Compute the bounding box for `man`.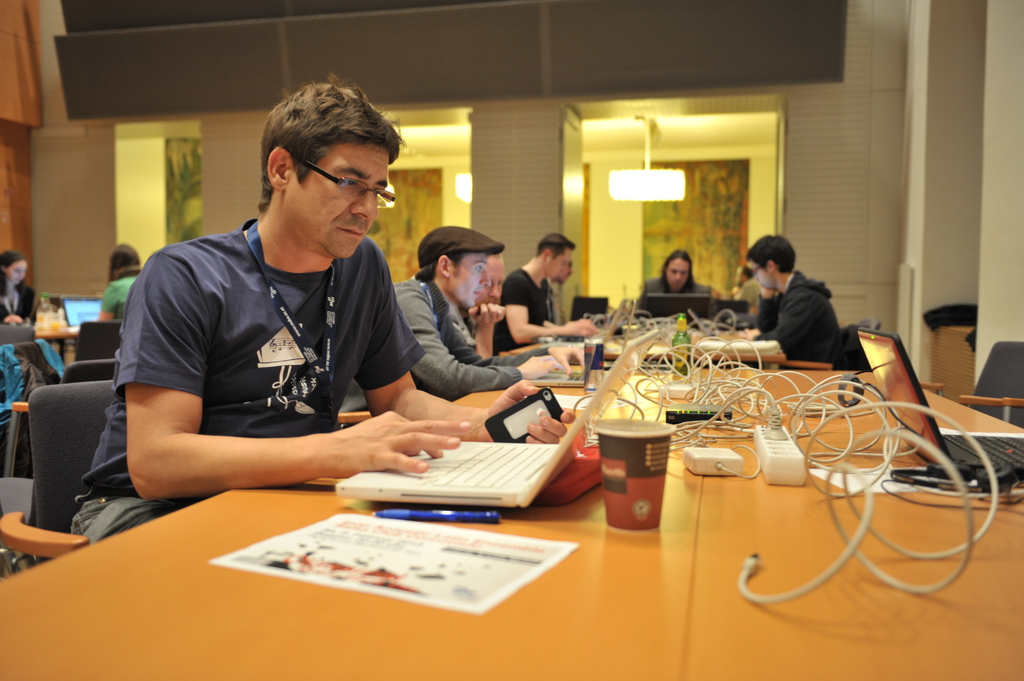
97,106,476,531.
